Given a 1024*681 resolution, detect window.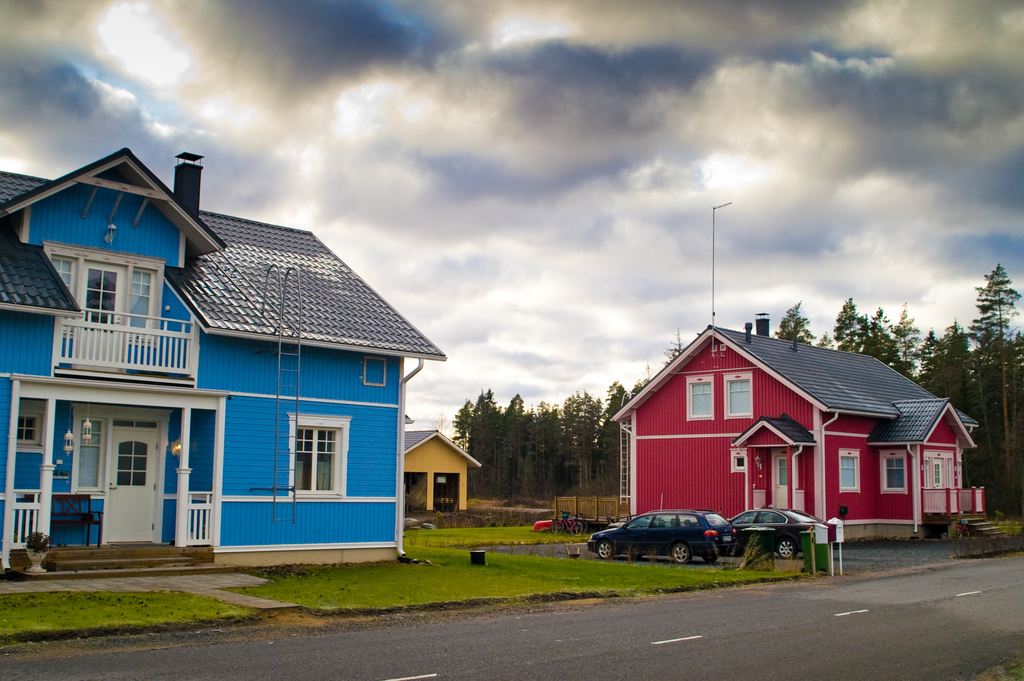
880:454:906:486.
